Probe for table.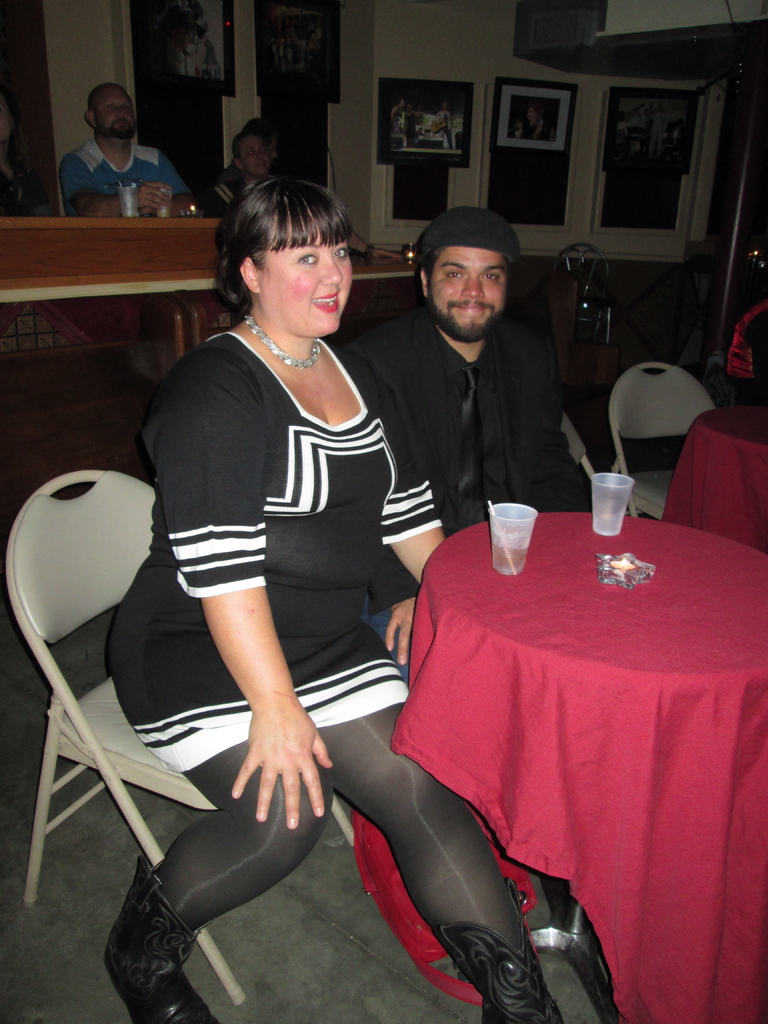
Probe result: {"left": 369, "top": 514, "right": 740, "bottom": 1020}.
